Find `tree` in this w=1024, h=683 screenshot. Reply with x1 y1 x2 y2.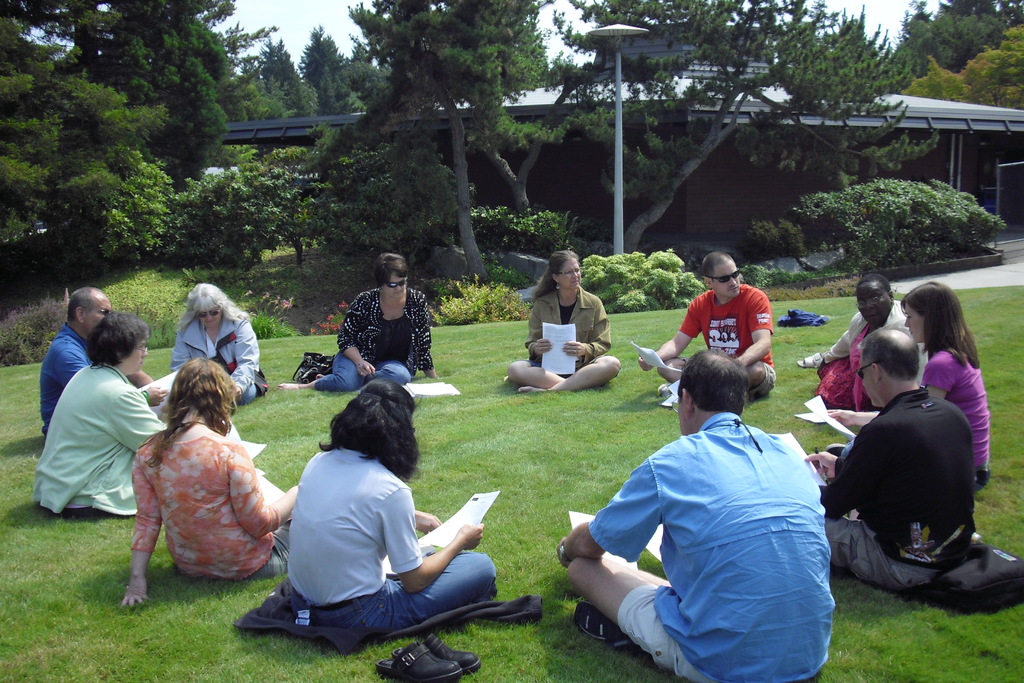
964 20 1023 109.
